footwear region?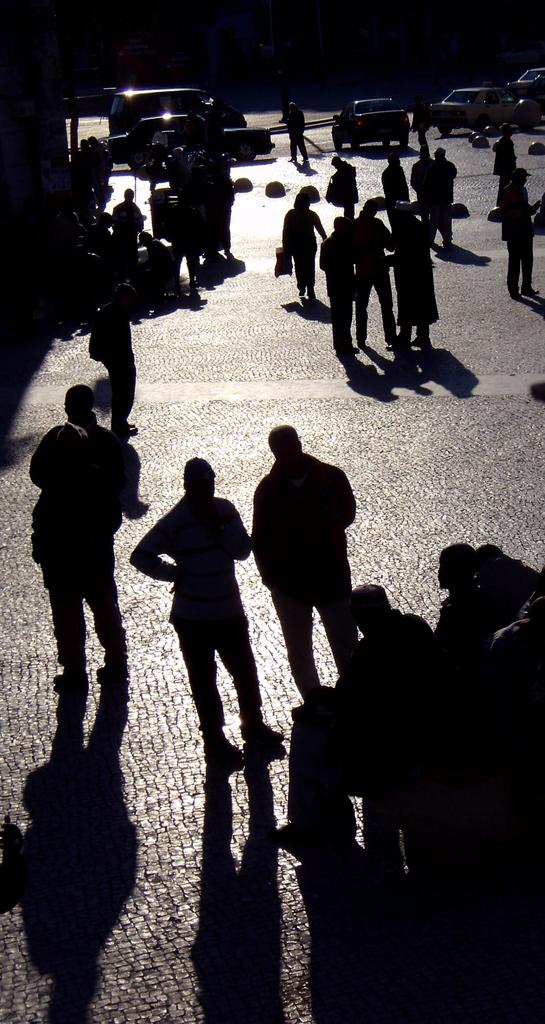
(307,290,316,301)
